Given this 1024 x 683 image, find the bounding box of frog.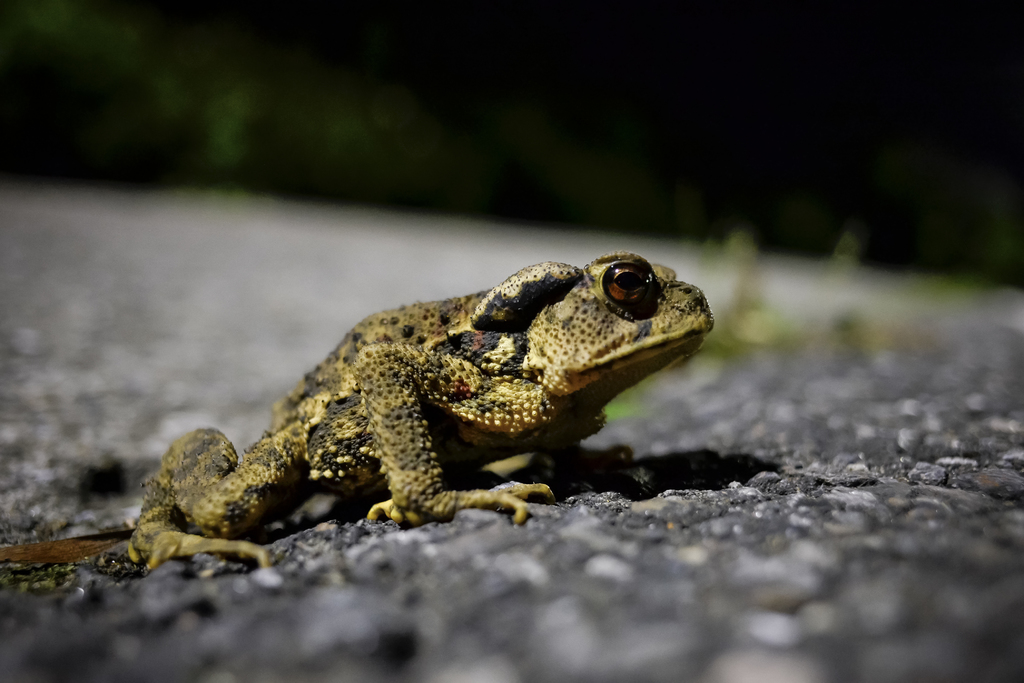
box=[124, 254, 716, 573].
